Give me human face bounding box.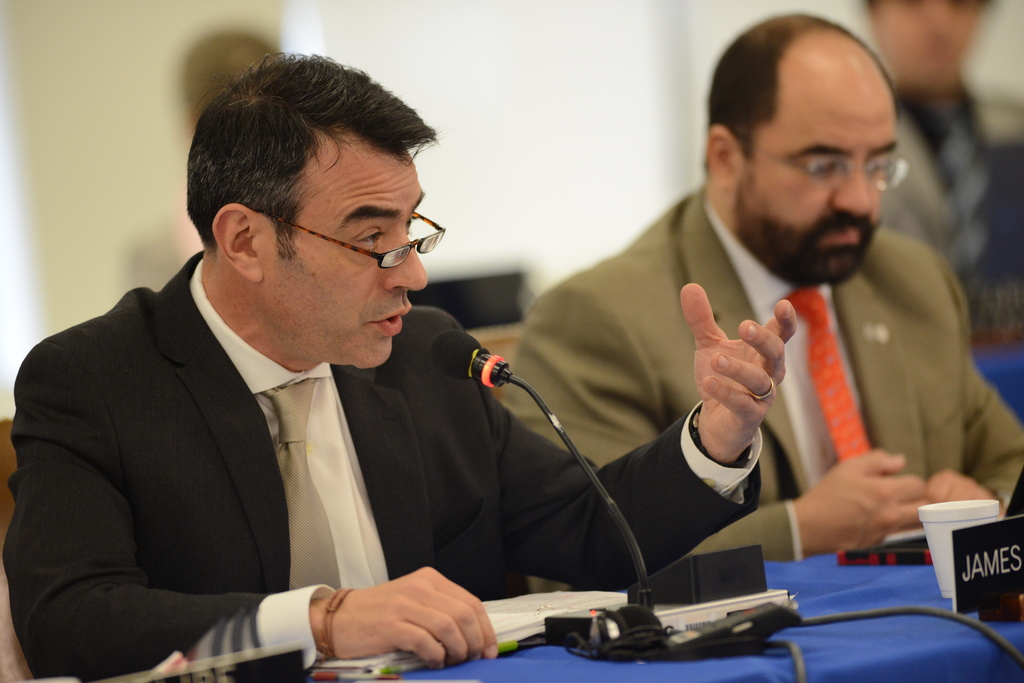
l=746, t=71, r=909, b=278.
